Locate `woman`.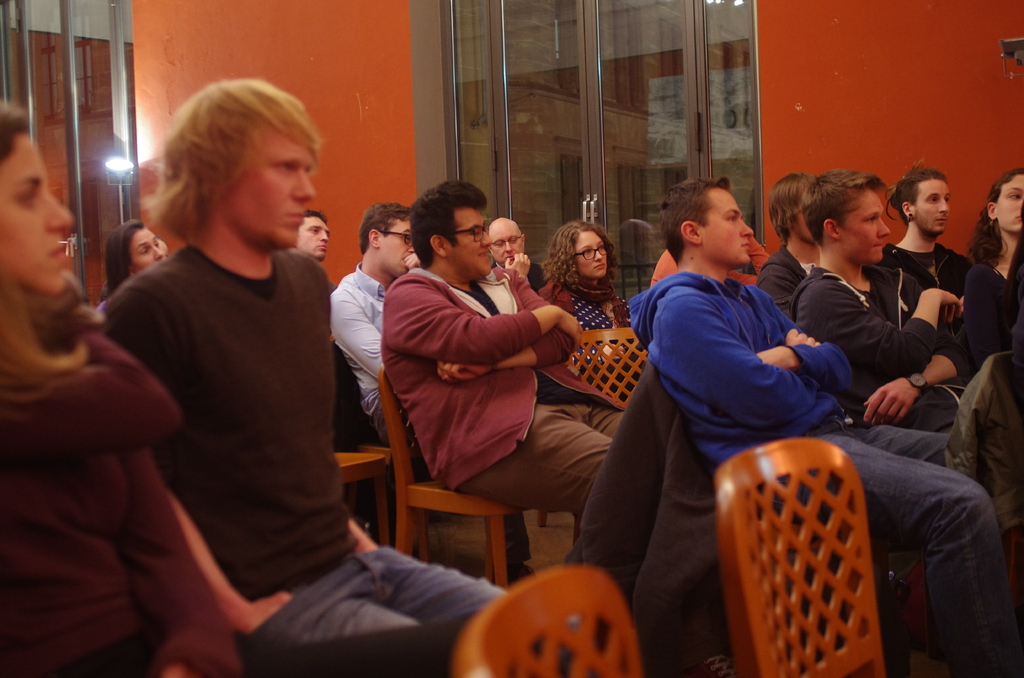
Bounding box: [544,216,634,400].
